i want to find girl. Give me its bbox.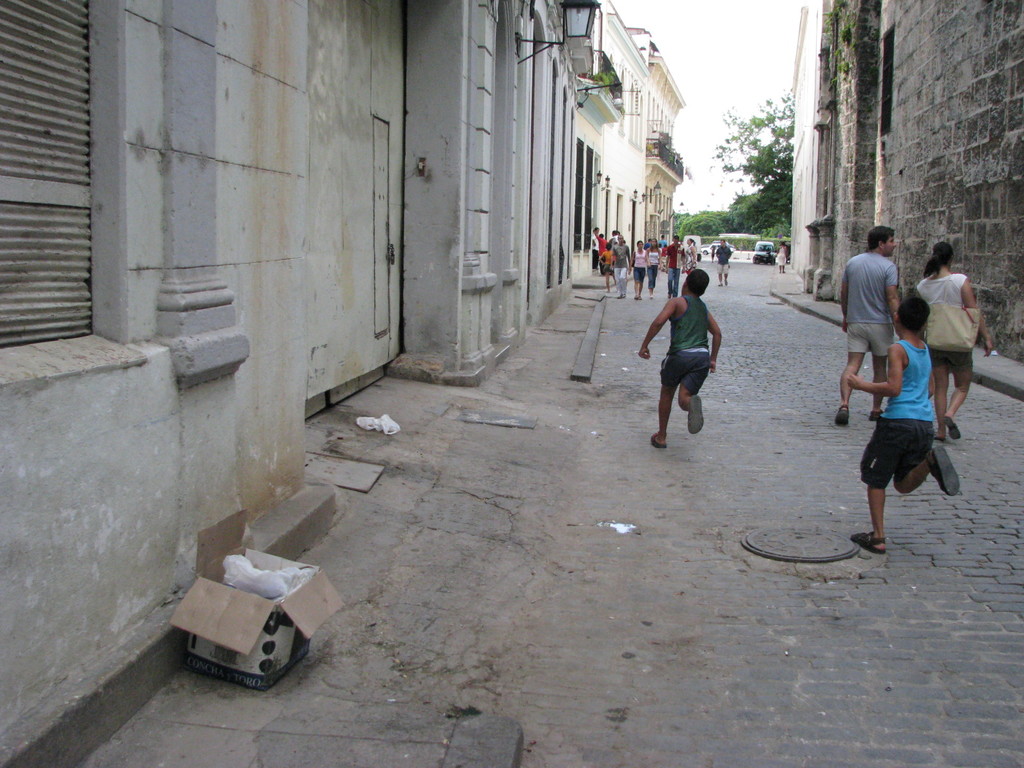
x1=630, y1=240, x2=648, y2=300.
